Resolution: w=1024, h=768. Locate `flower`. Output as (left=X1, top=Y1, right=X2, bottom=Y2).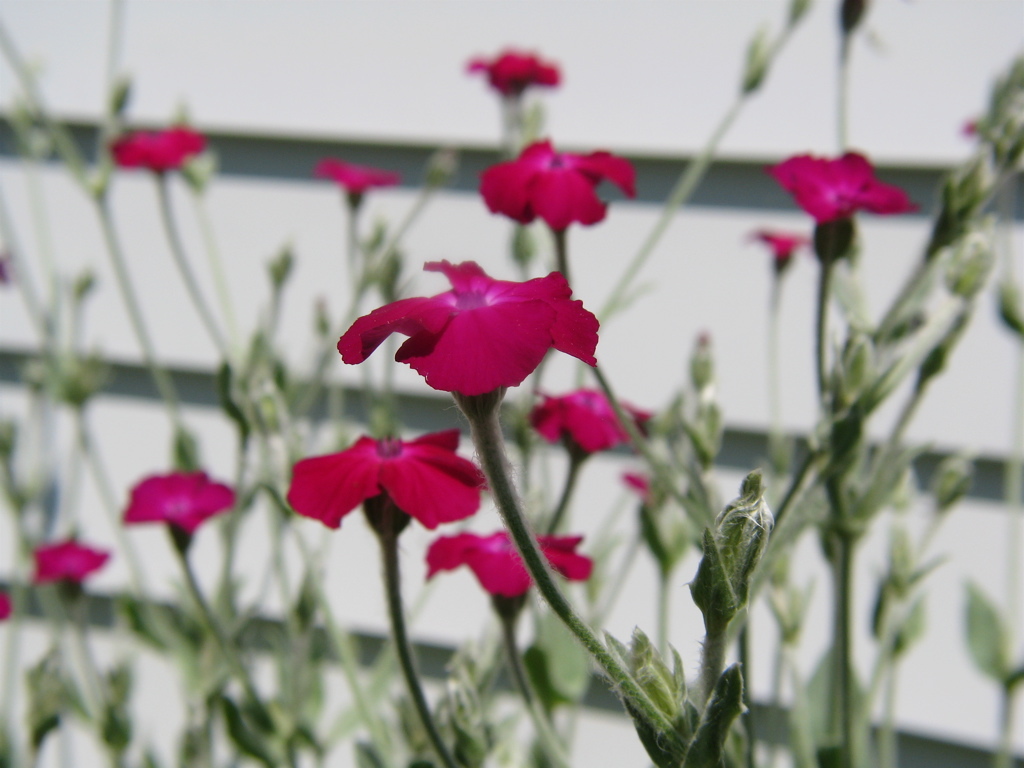
(left=115, top=129, right=205, bottom=171).
